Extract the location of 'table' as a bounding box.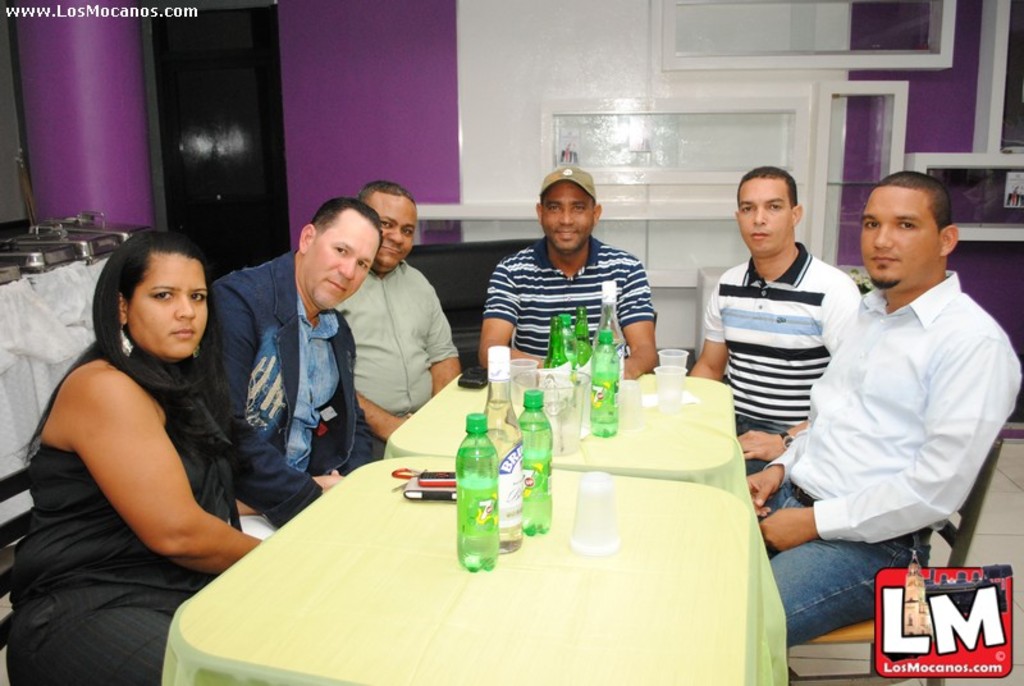
(384, 371, 753, 500).
